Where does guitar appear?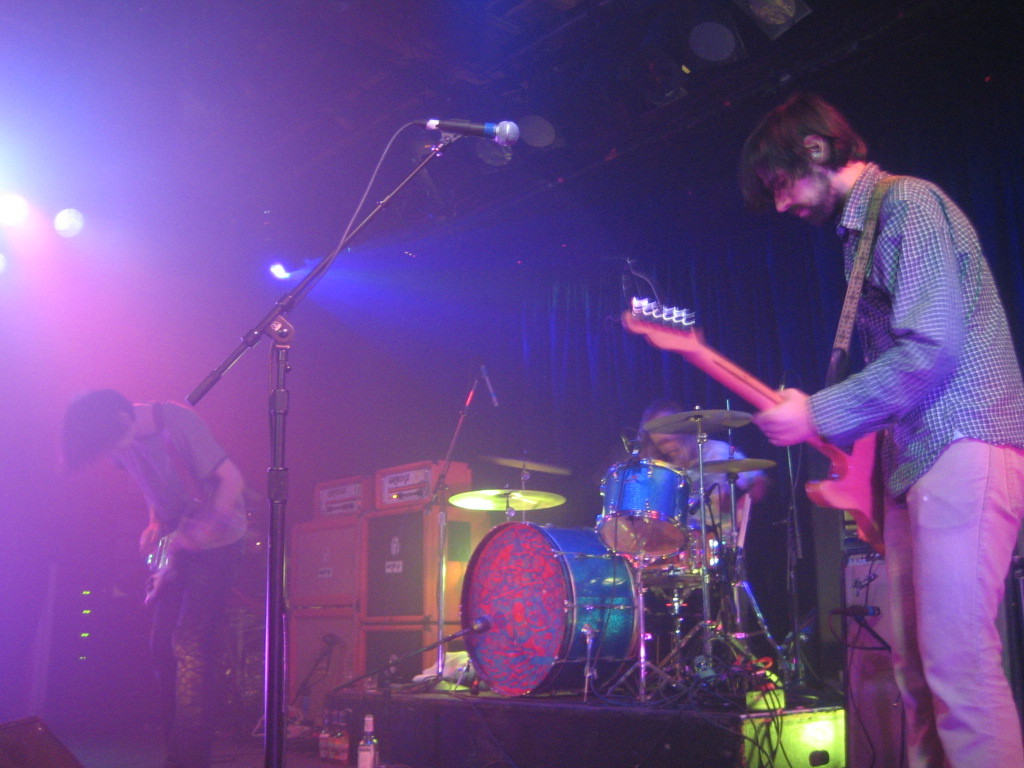
Appears at bbox=(138, 493, 213, 620).
